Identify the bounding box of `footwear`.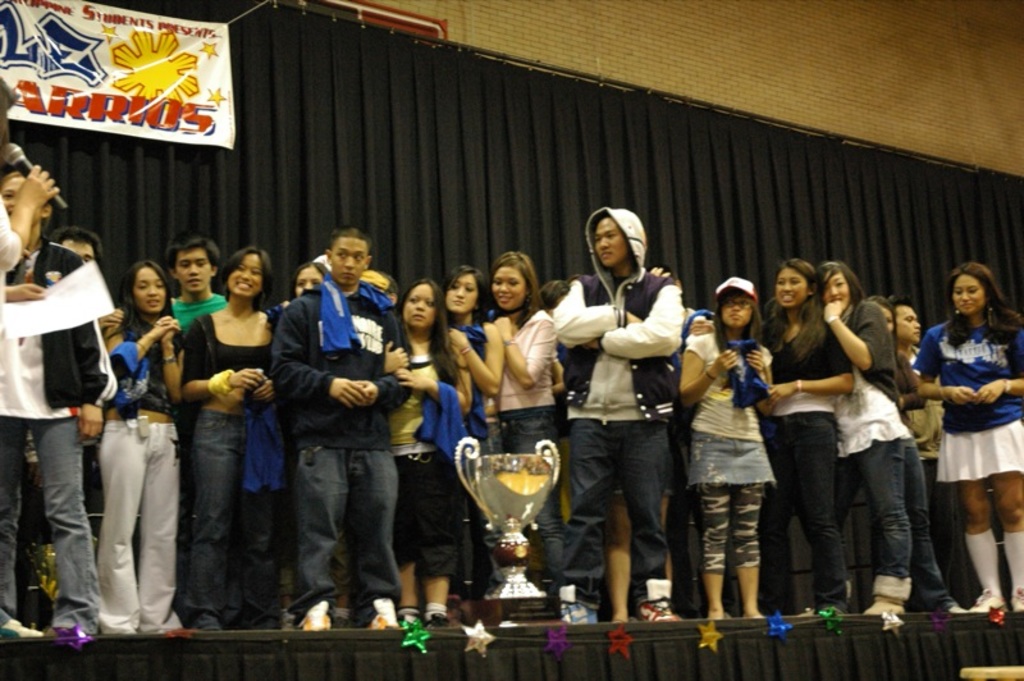
locate(434, 611, 461, 627).
